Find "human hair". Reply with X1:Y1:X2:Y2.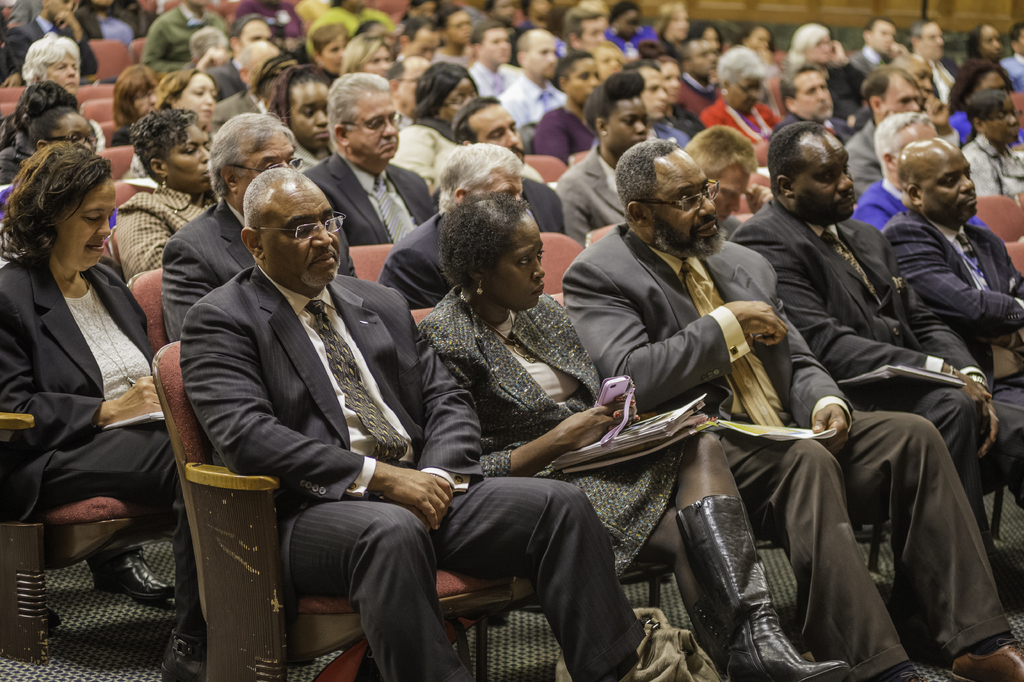
963:88:1011:142.
